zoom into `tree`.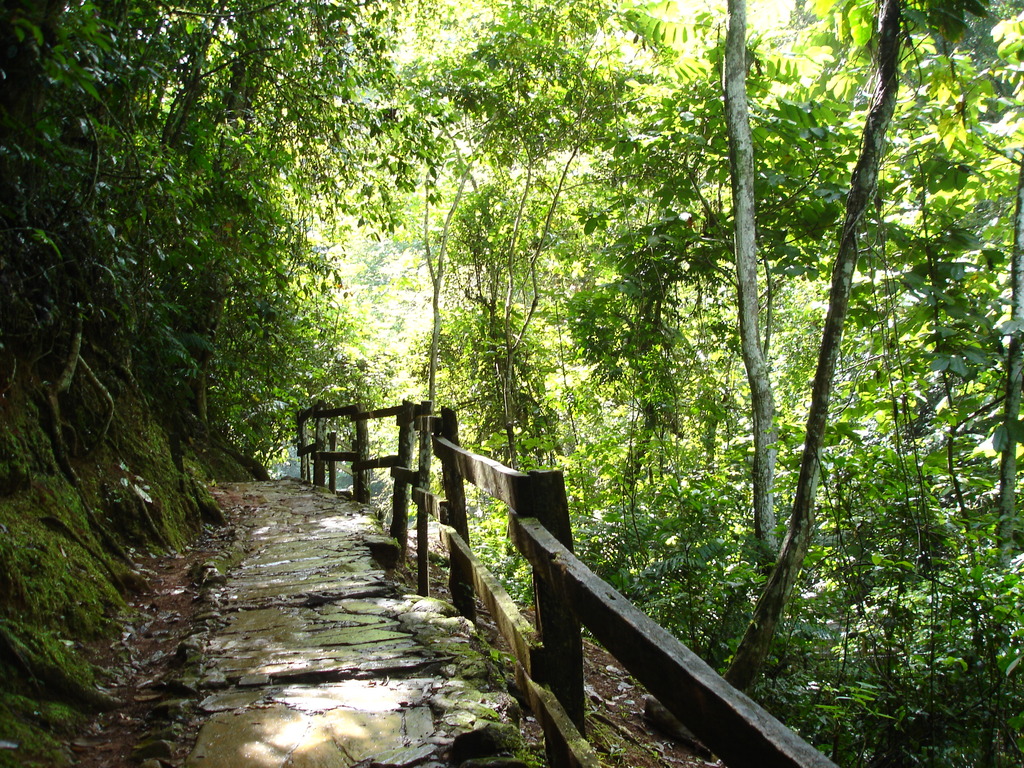
Zoom target: l=0, t=0, r=461, b=410.
